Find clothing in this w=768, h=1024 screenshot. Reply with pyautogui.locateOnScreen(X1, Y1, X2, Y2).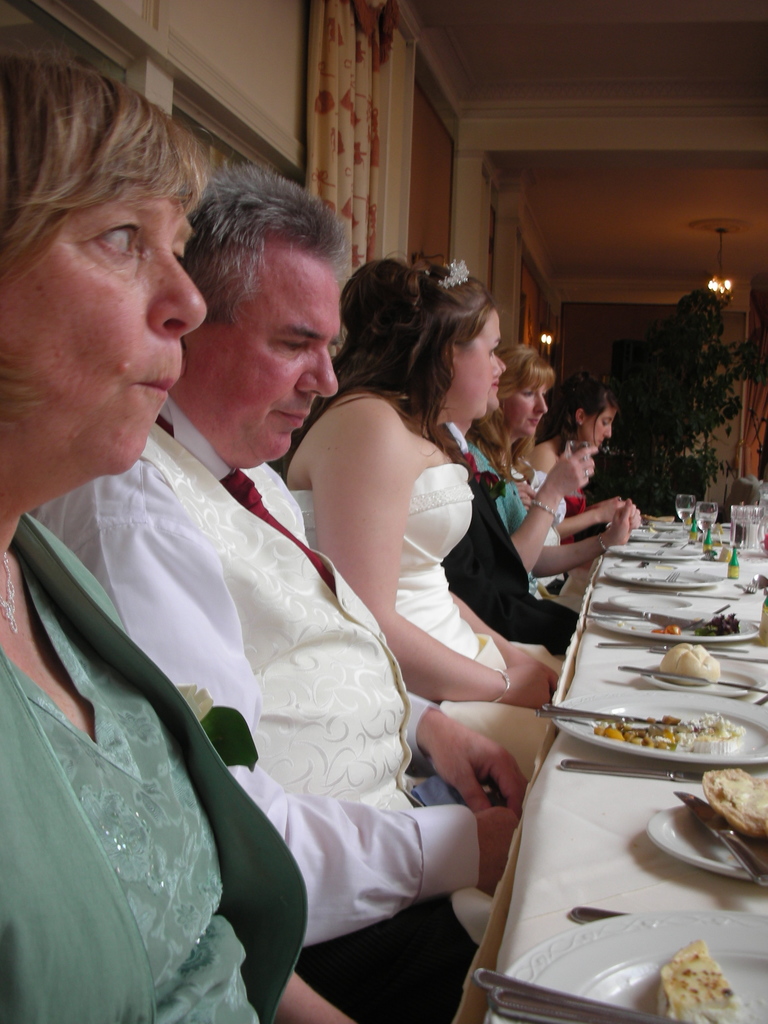
pyautogui.locateOnScreen(0, 511, 310, 1023).
